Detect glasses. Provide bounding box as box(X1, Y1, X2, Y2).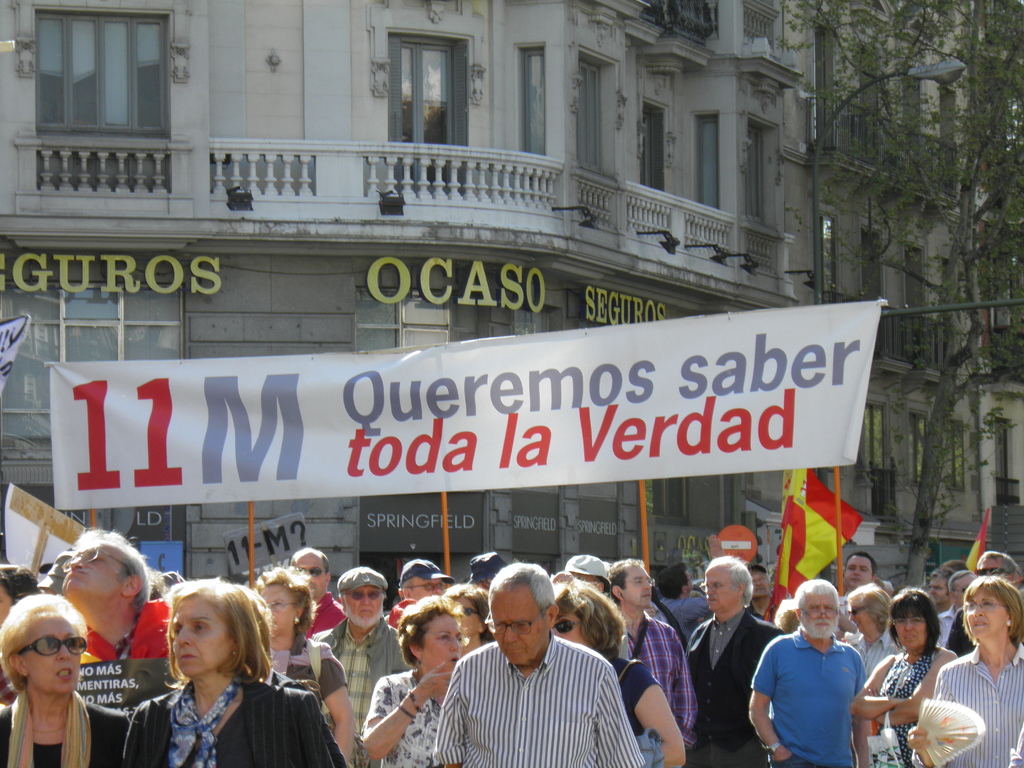
box(305, 570, 327, 579).
